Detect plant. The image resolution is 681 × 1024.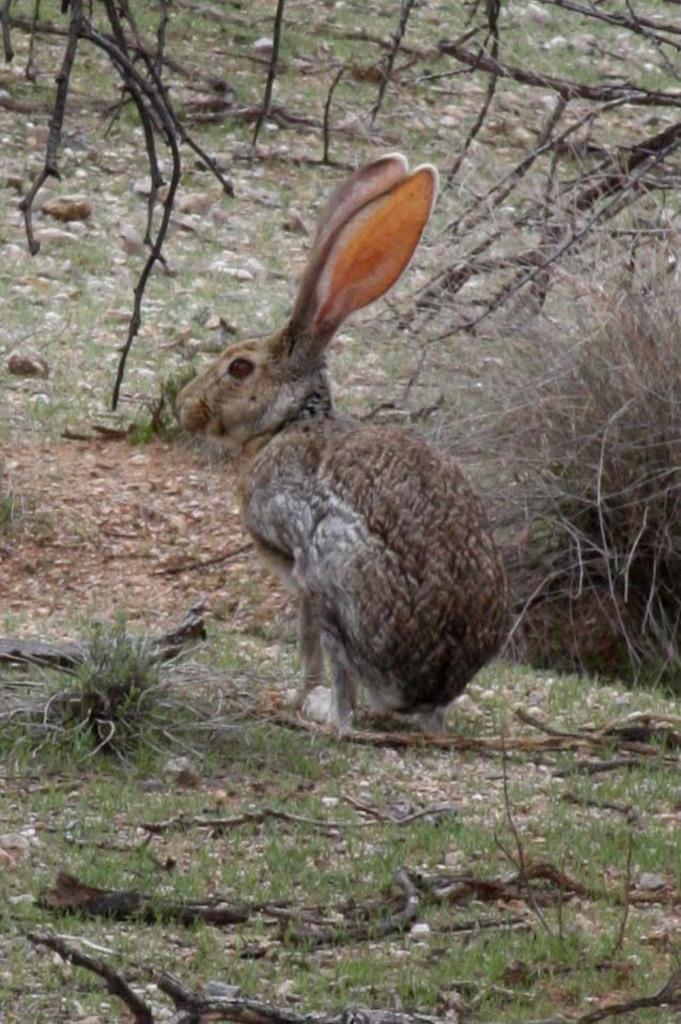
(27, 615, 203, 767).
